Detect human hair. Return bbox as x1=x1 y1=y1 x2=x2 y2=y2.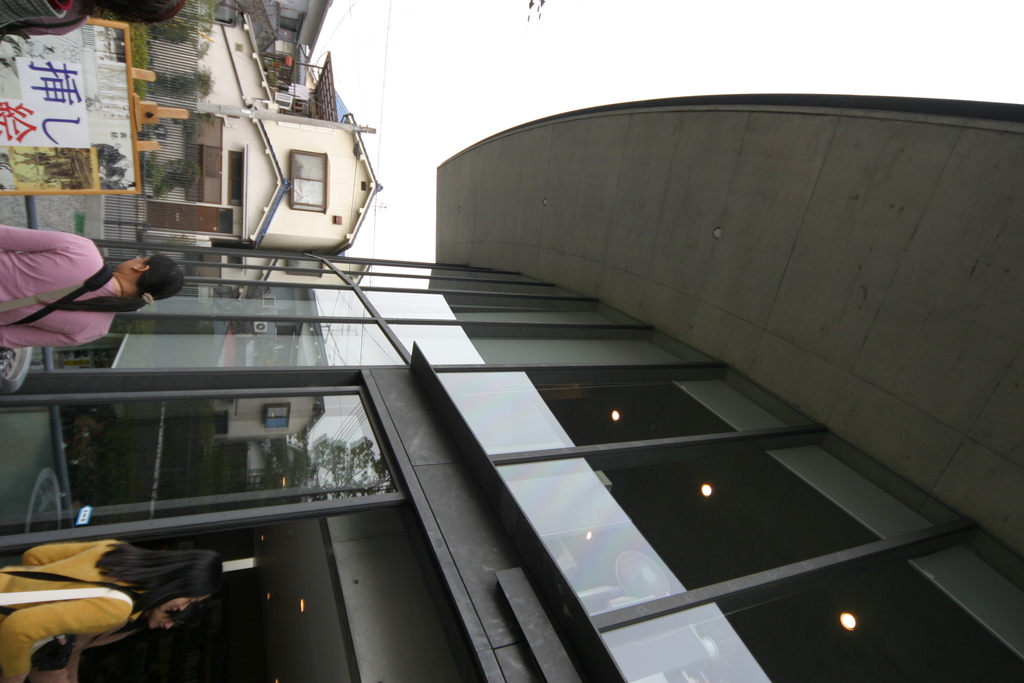
x1=31 y1=252 x2=186 y2=312.
